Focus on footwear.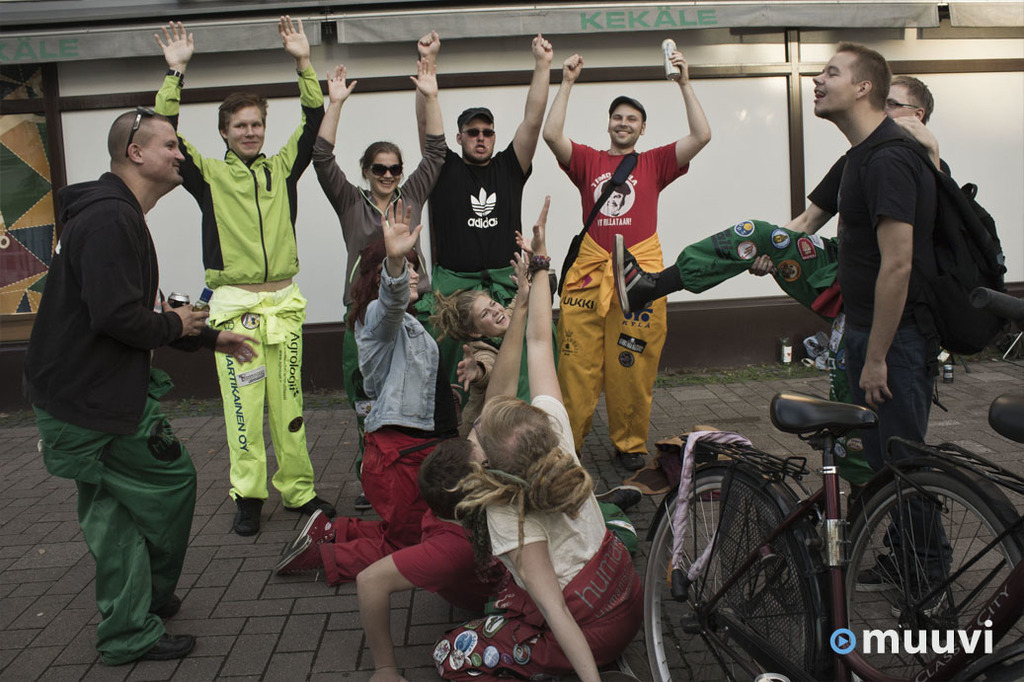
Focused at <bbox>234, 498, 265, 536</bbox>.
